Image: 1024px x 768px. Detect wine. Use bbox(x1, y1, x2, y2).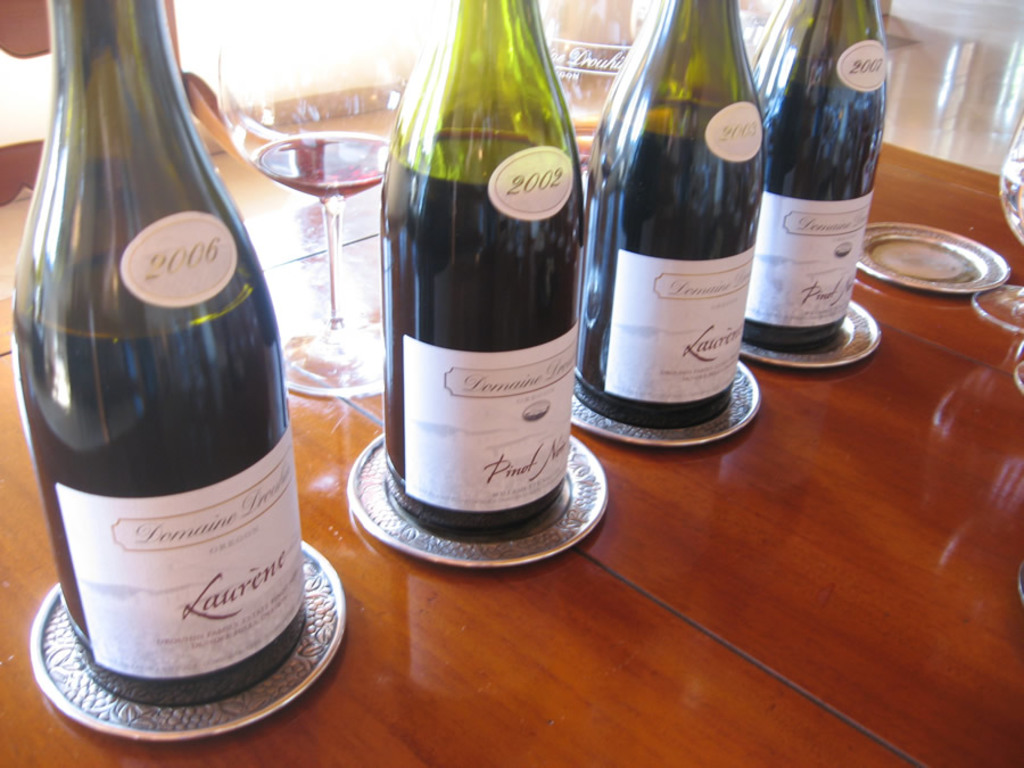
bbox(585, 0, 762, 429).
